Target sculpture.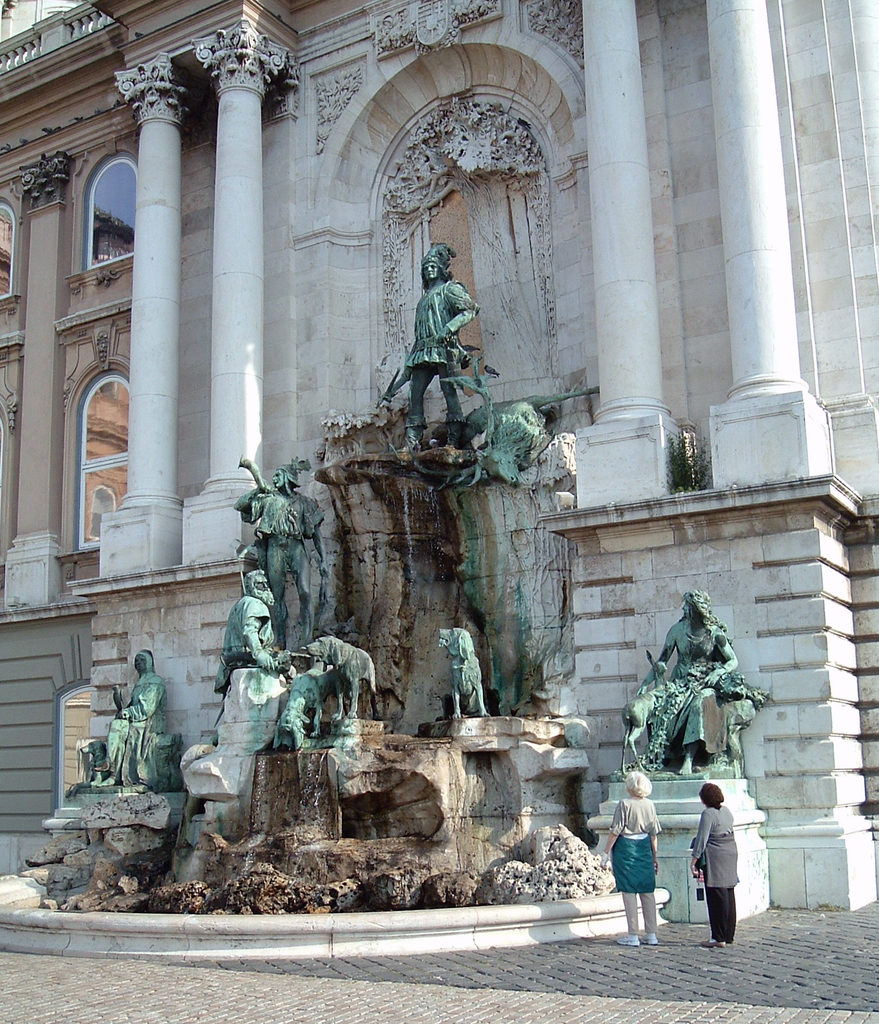
Target region: box=[398, 239, 510, 493].
